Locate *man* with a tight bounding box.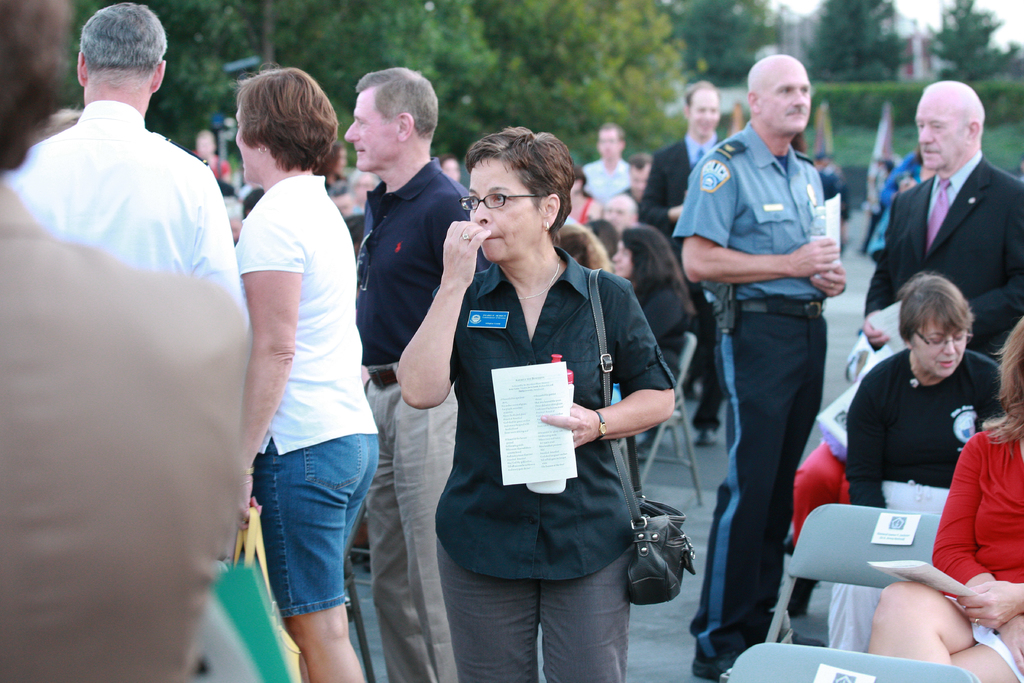
bbox=(619, 153, 650, 204).
